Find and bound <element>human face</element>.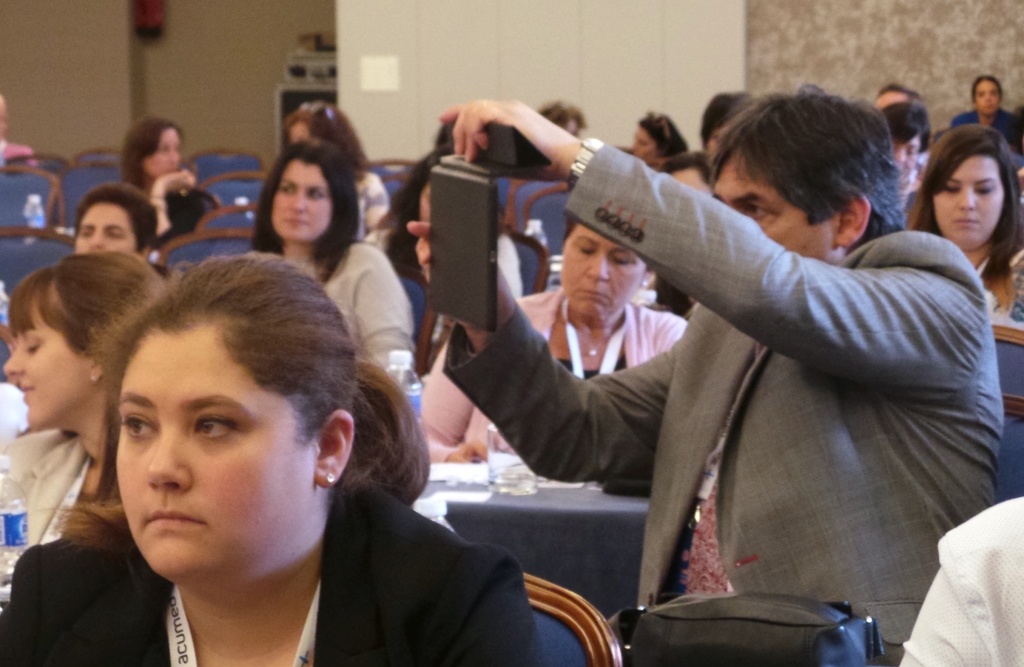
Bound: bbox(934, 155, 1005, 251).
